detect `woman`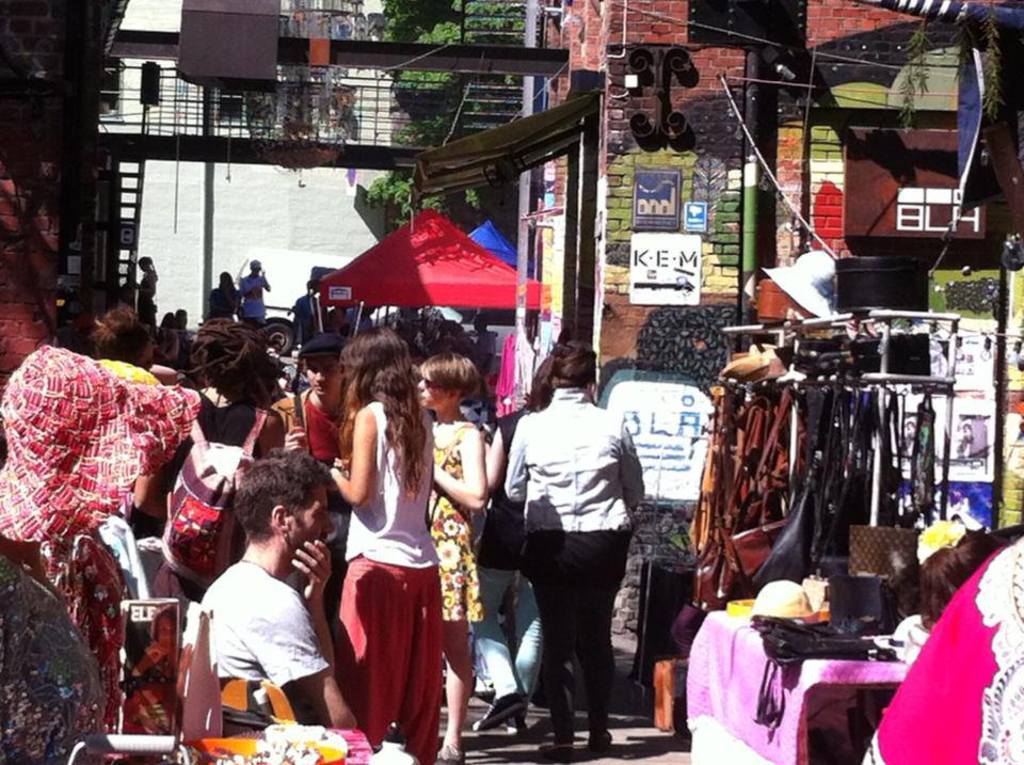
Rect(316, 324, 451, 759)
